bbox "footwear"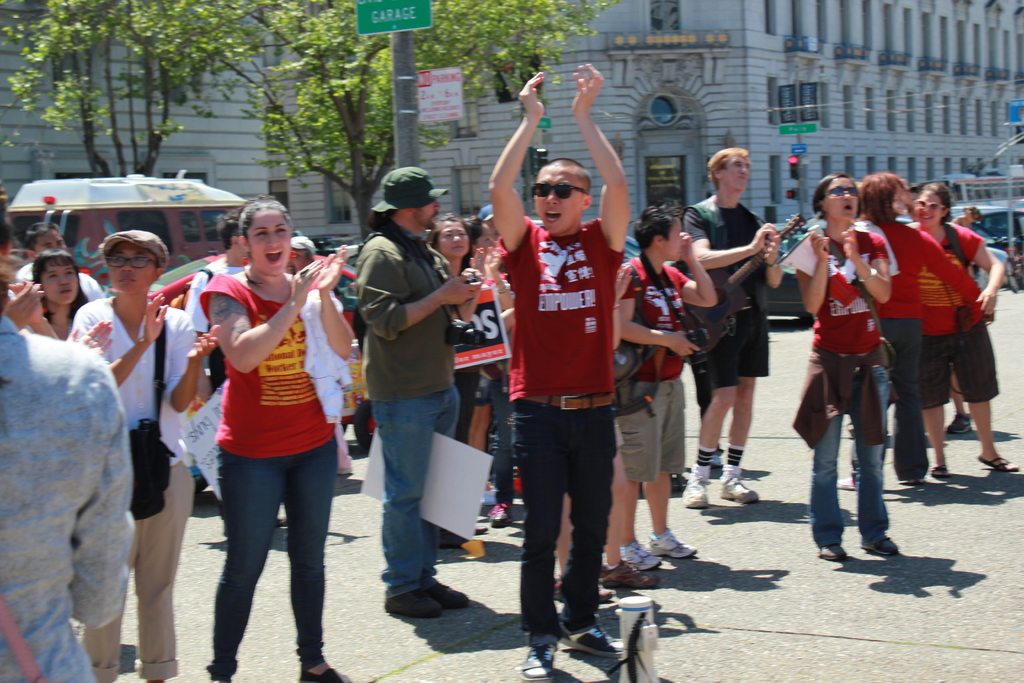
box=[717, 473, 760, 507]
